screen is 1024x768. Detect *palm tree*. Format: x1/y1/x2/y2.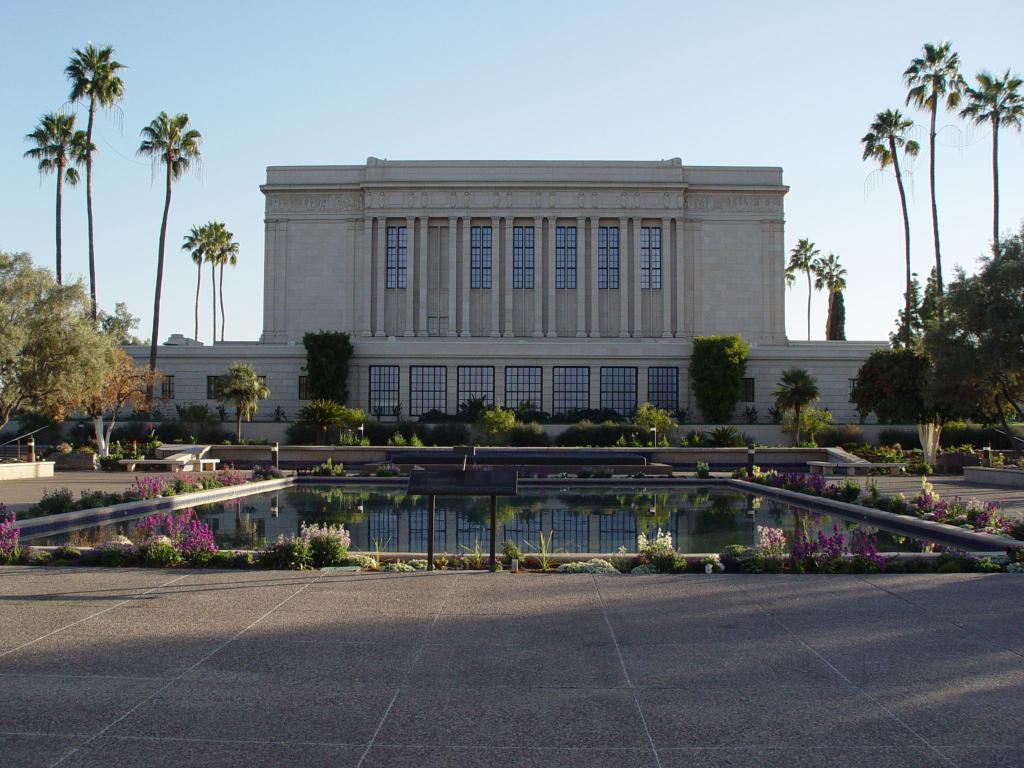
817/253/852/339.
